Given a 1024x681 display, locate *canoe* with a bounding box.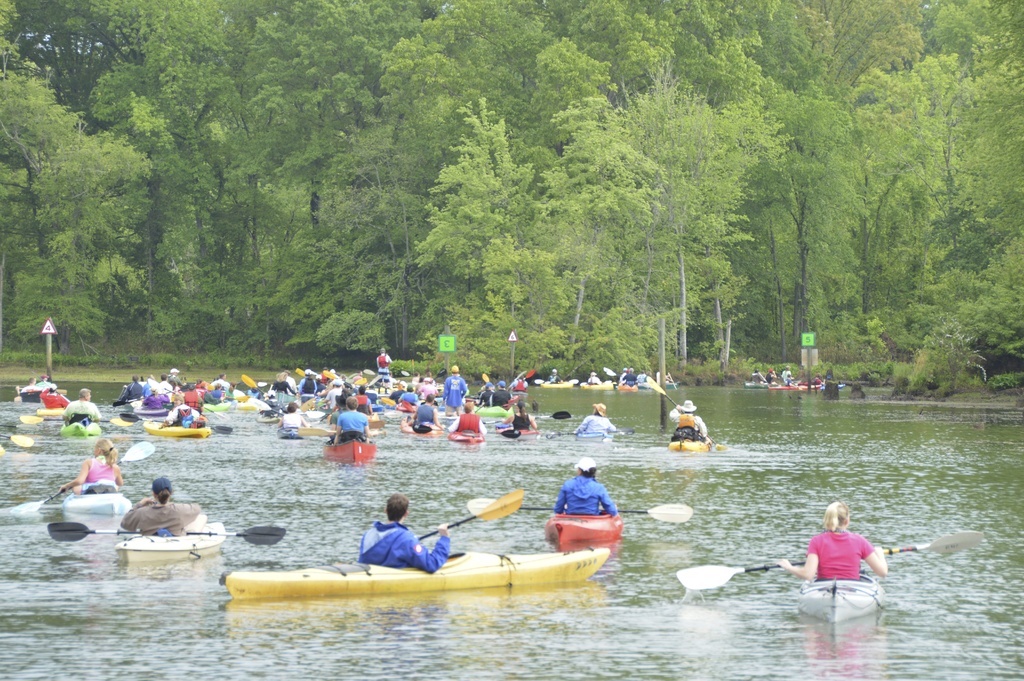
Located: locate(465, 390, 488, 406).
